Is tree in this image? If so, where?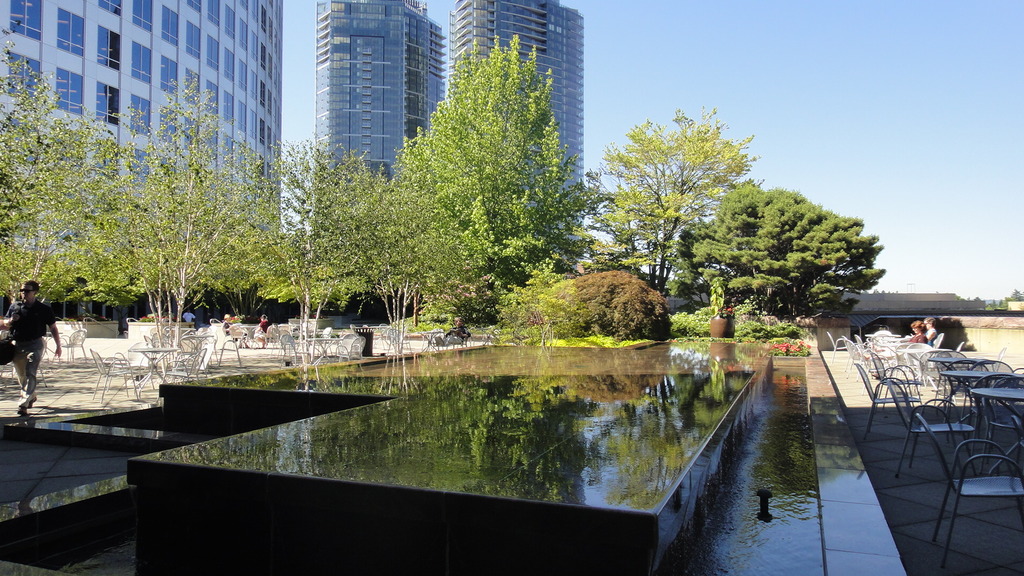
Yes, at 366:197:452:397.
